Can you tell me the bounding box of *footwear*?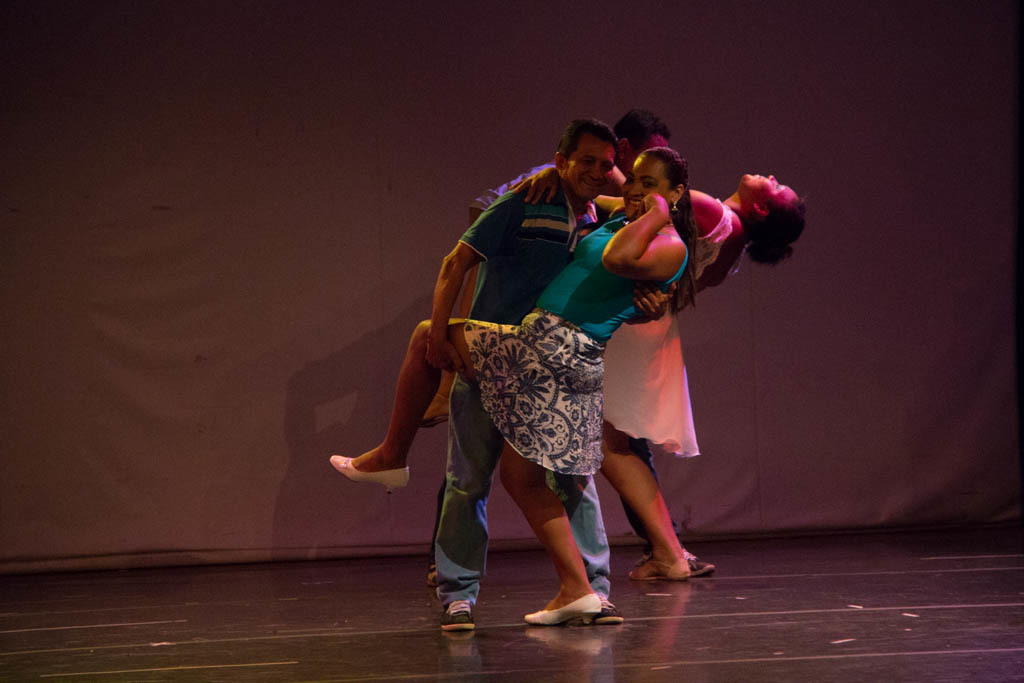
{"x1": 428, "y1": 567, "x2": 436, "y2": 583}.
